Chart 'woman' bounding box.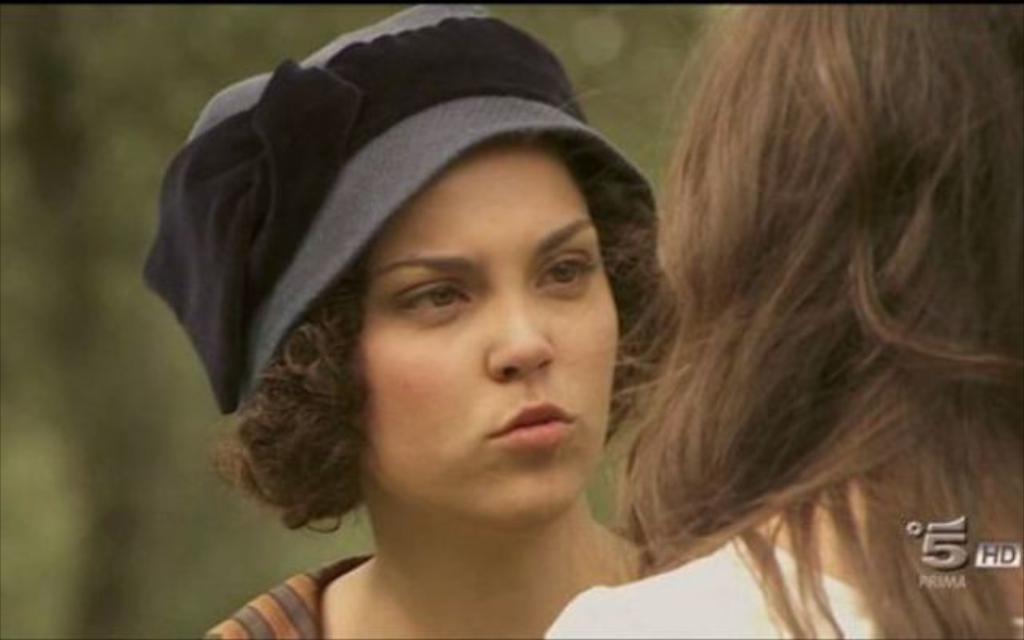
Charted: locate(549, 0, 1022, 638).
